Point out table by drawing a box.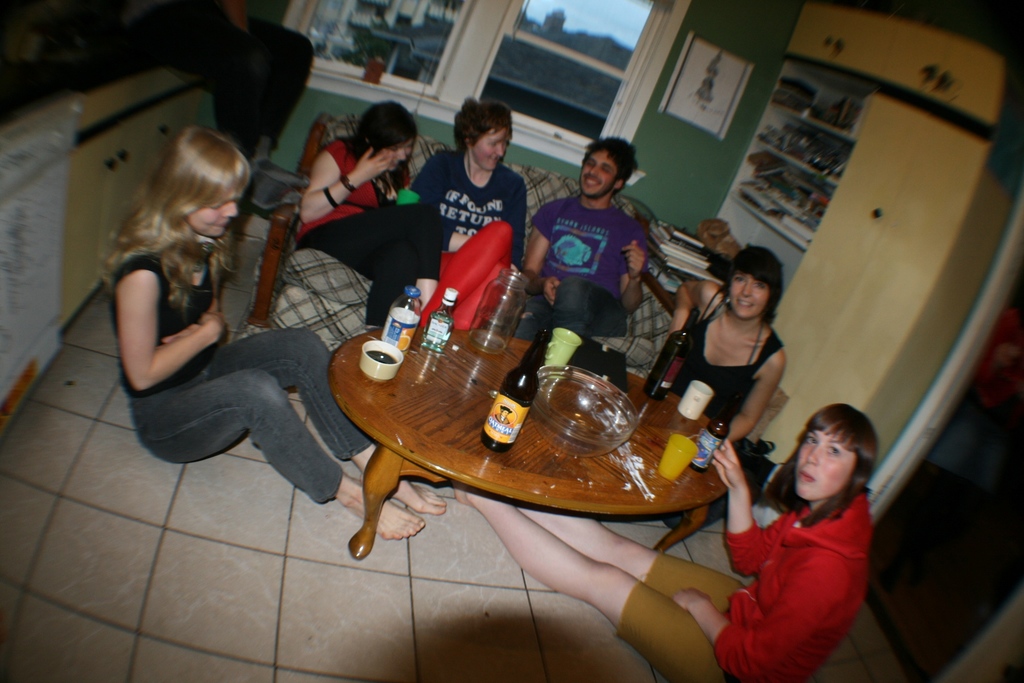
region(314, 290, 784, 555).
